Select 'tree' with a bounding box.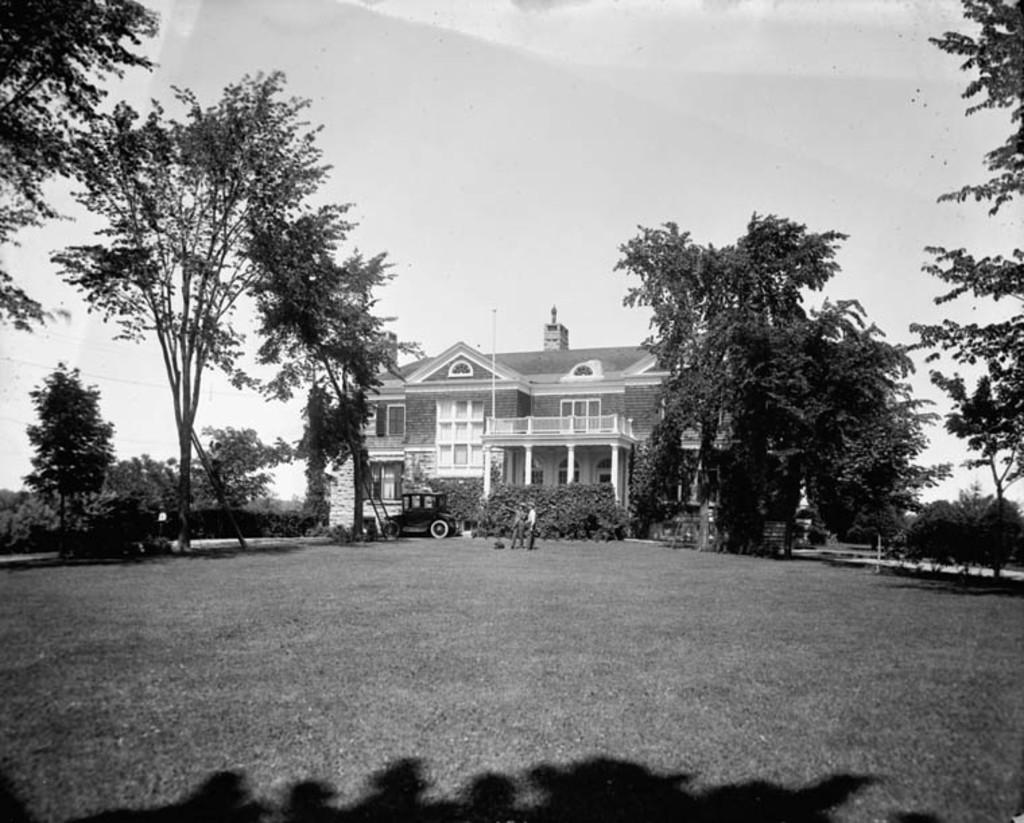
locate(0, 0, 162, 338).
